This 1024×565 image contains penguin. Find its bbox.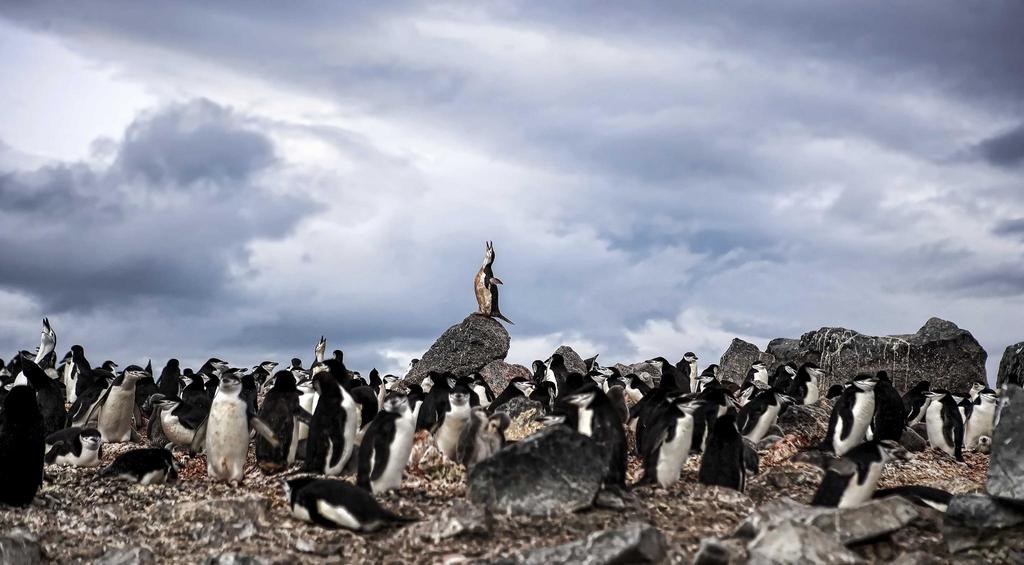
[60,340,97,405].
